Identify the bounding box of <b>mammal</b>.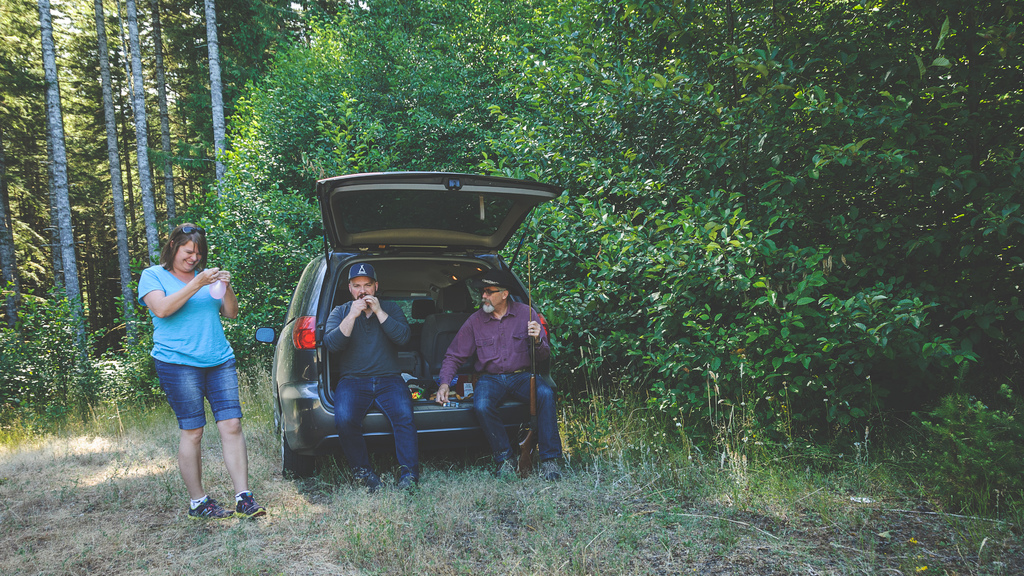
box(430, 272, 565, 482).
